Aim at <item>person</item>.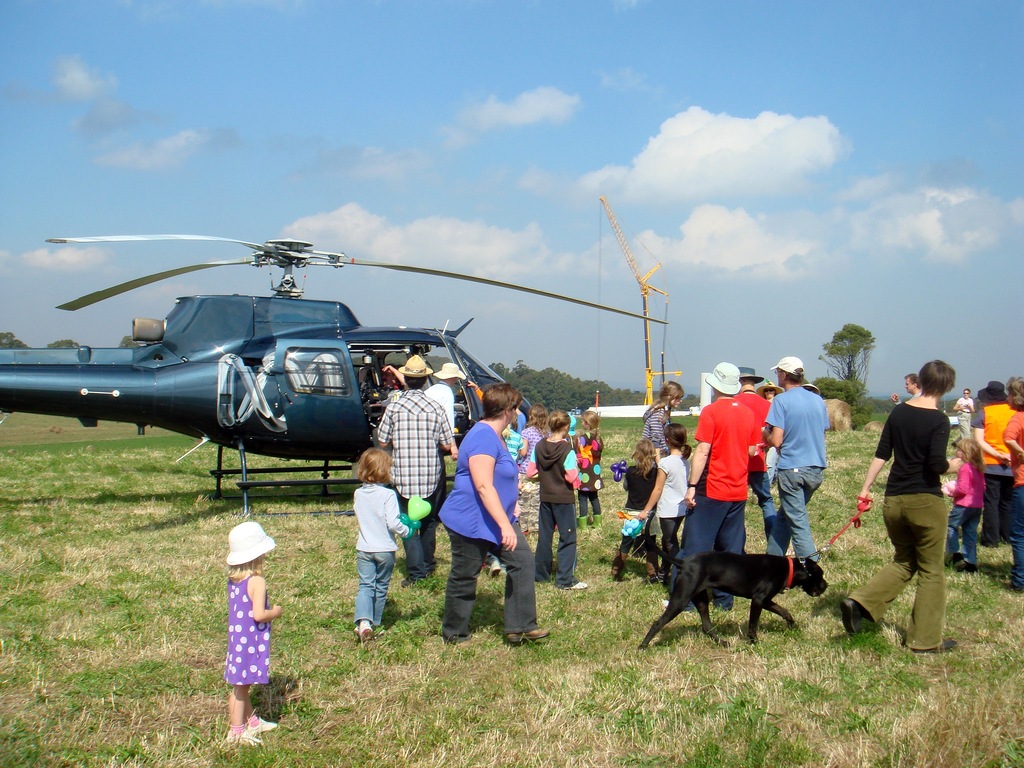
Aimed at {"left": 844, "top": 361, "right": 957, "bottom": 653}.
